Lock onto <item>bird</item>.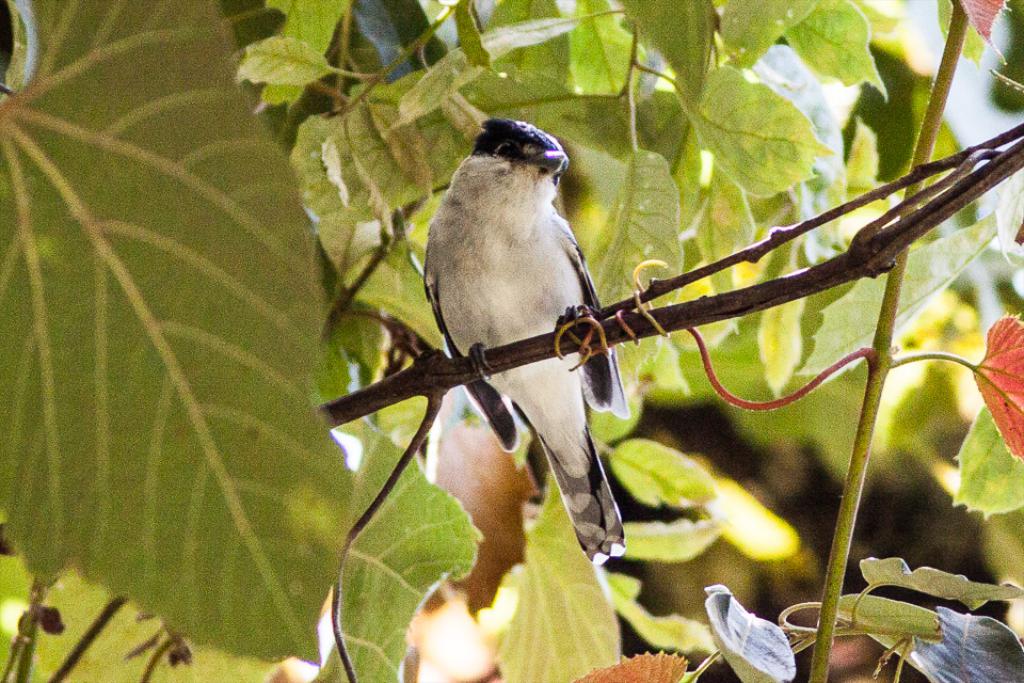
Locked: pyautogui.locateOnScreen(394, 128, 659, 549).
